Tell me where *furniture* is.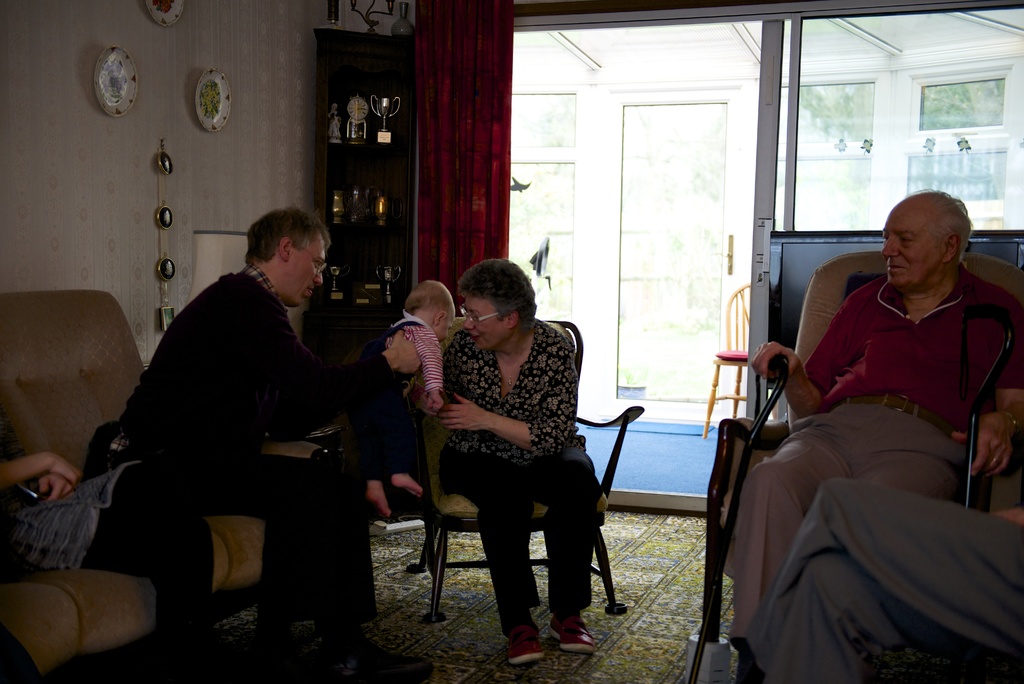
*furniture* is at bbox=(705, 287, 752, 438).
